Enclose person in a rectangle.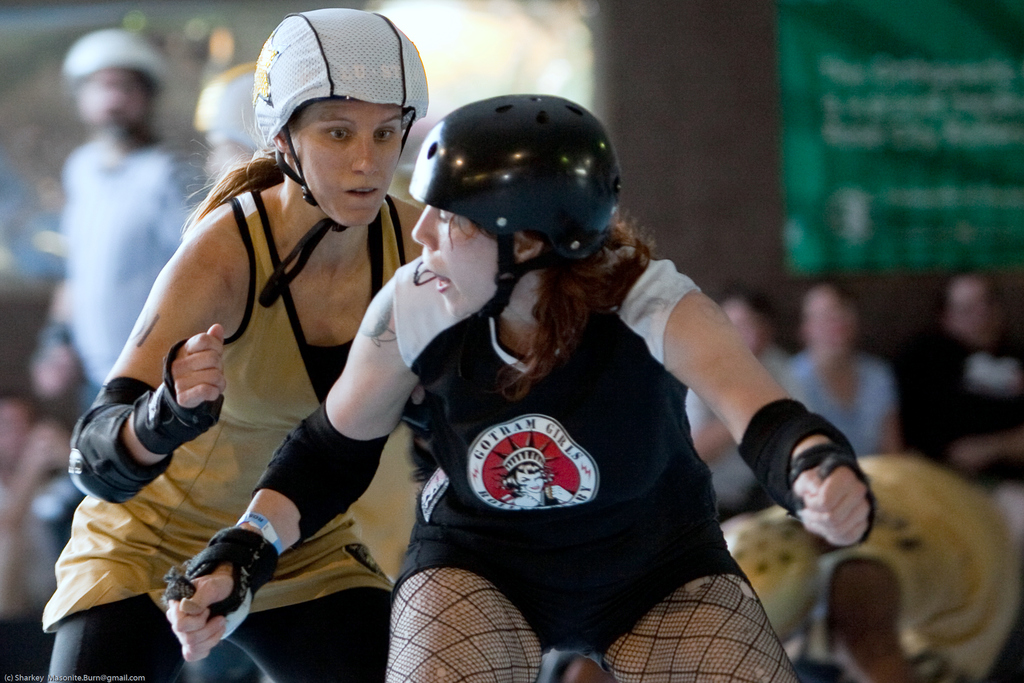
687/284/791/523.
